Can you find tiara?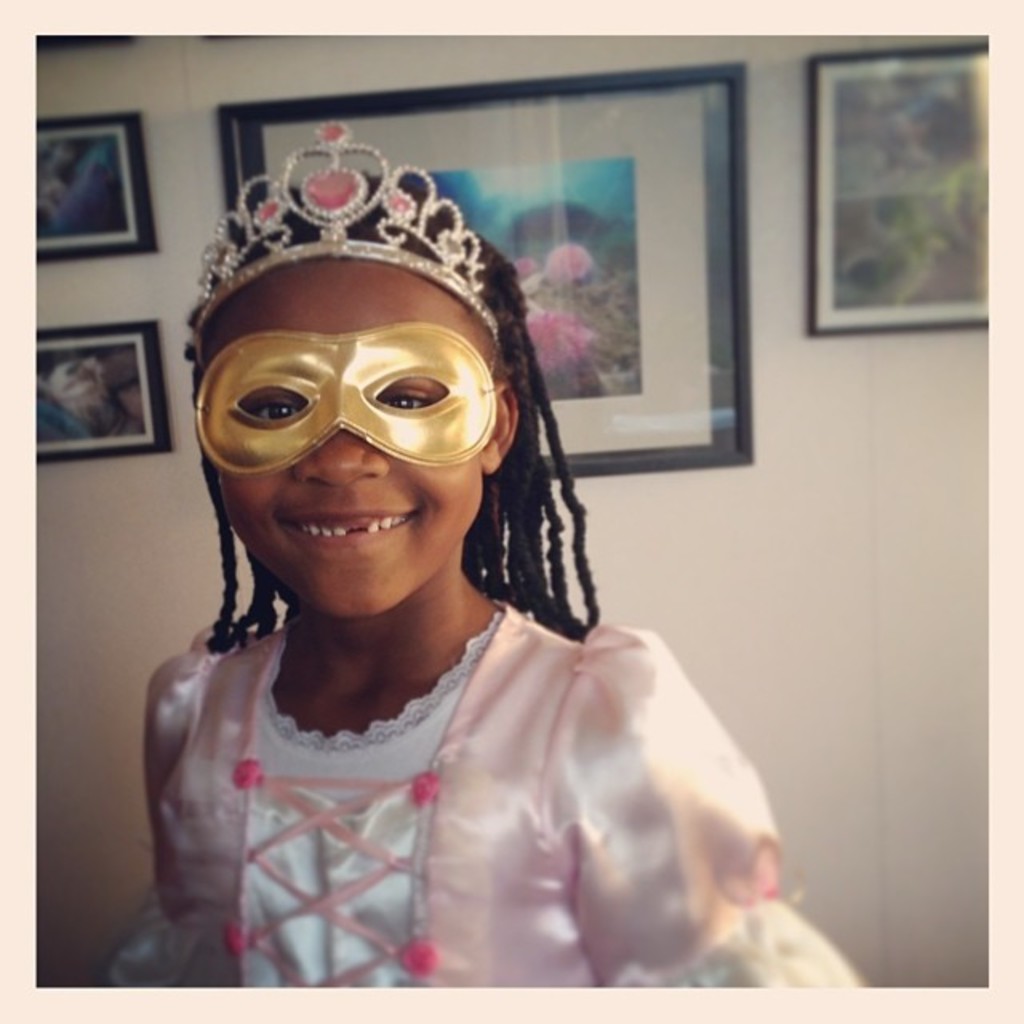
Yes, bounding box: bbox=(194, 118, 498, 357).
